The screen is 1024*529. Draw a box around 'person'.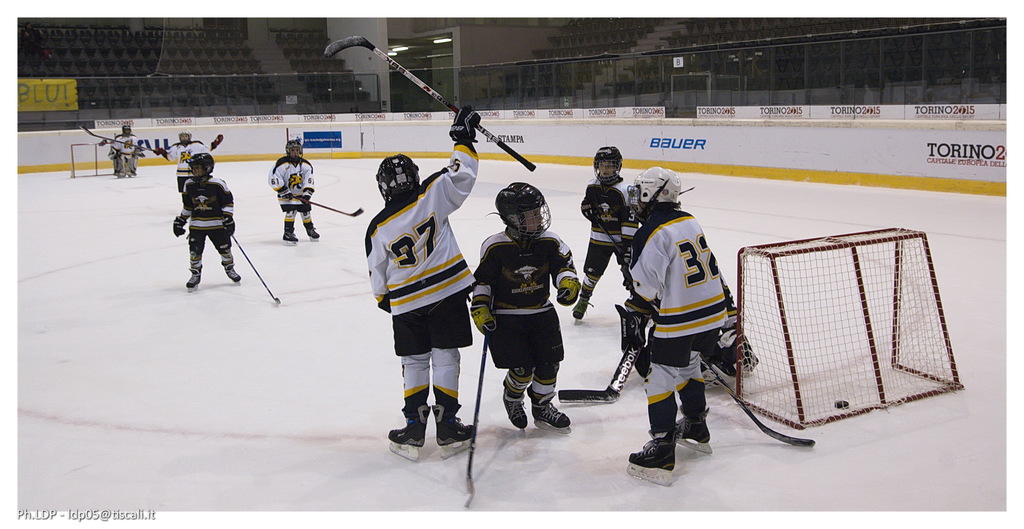
[348, 104, 478, 468].
